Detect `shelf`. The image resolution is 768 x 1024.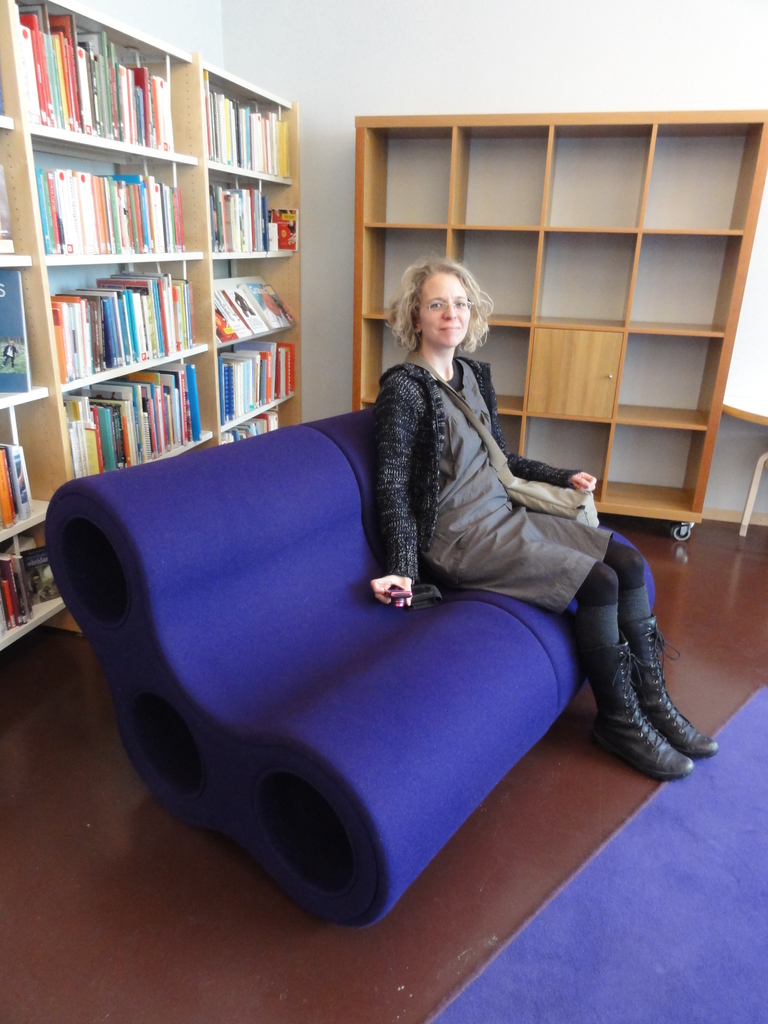
5,7,307,522.
